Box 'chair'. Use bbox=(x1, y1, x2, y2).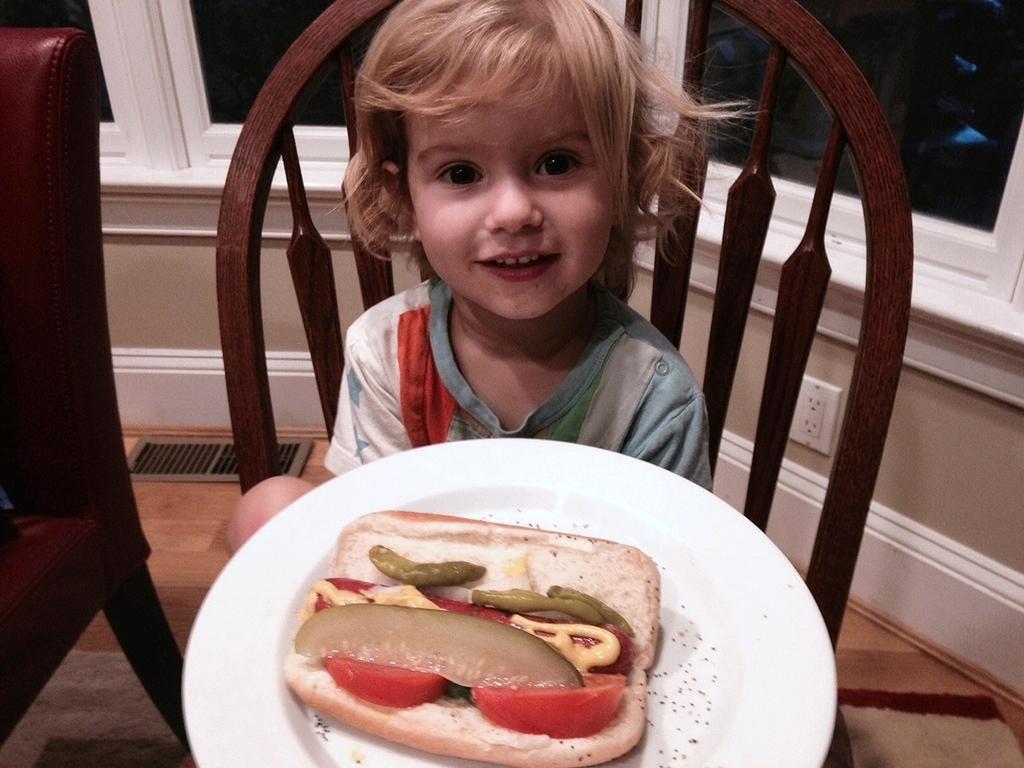
bbox=(0, 23, 185, 767).
